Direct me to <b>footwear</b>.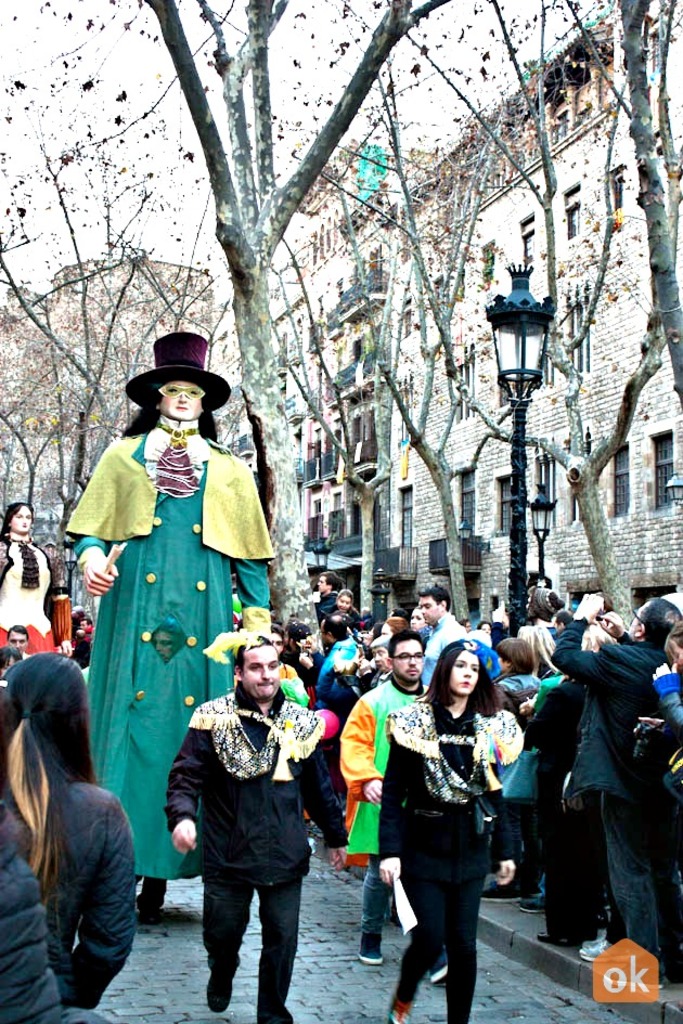
Direction: left=533, top=929, right=572, bottom=948.
